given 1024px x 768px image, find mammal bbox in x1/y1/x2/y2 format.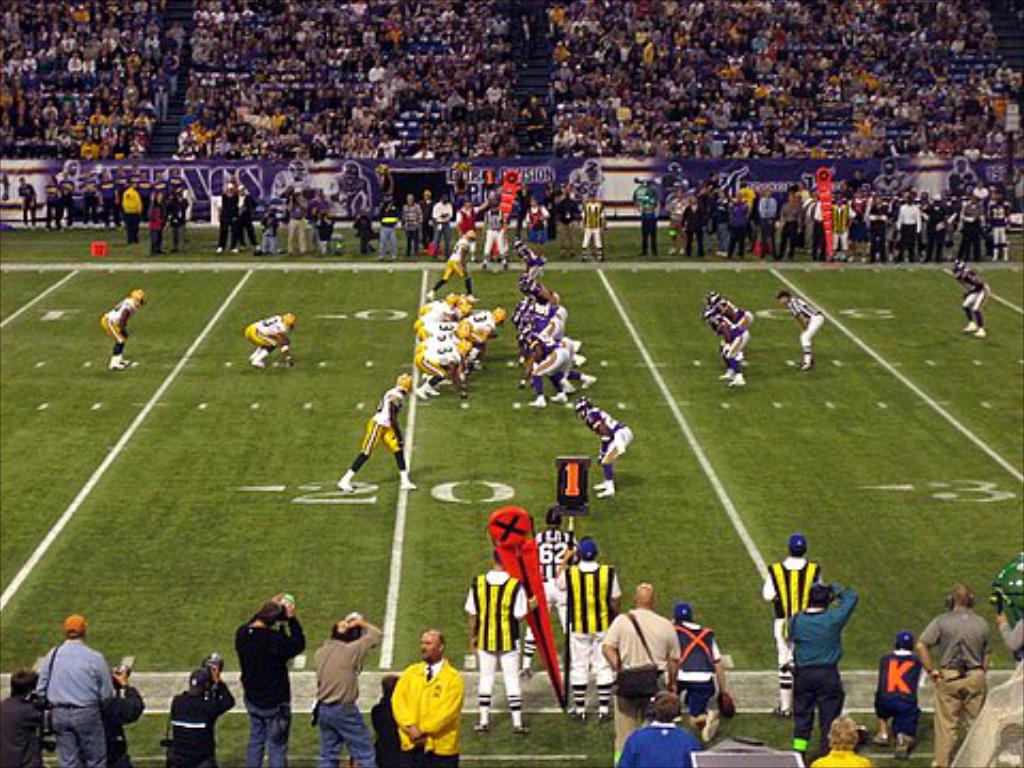
757/533/826/713.
